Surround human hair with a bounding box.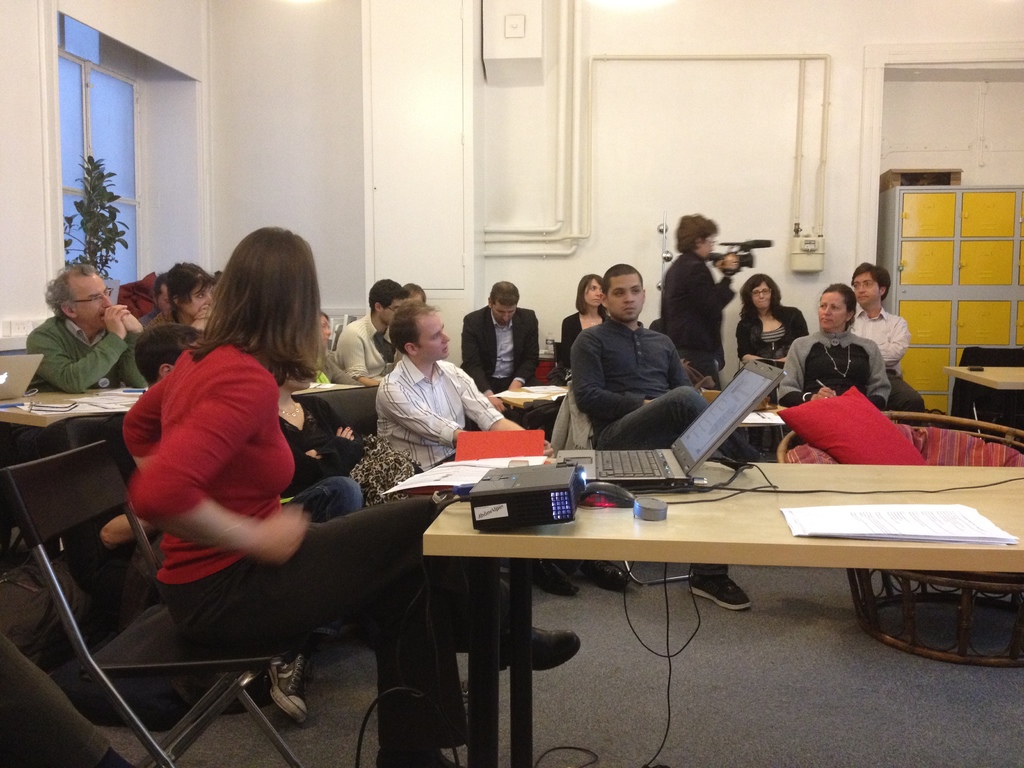
<bbox>489, 283, 520, 310</bbox>.
